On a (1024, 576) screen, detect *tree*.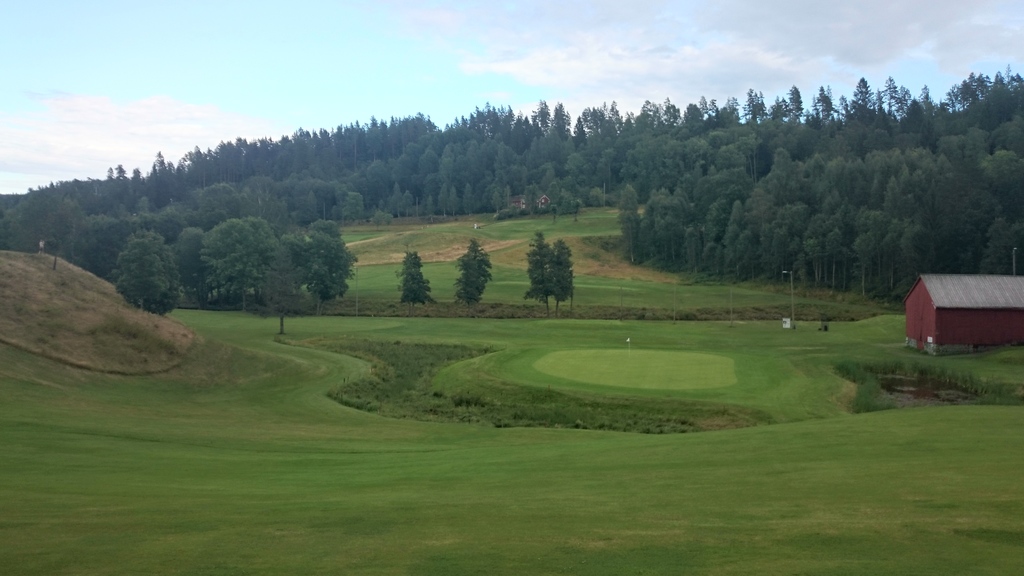
<box>451,236,493,315</box>.
